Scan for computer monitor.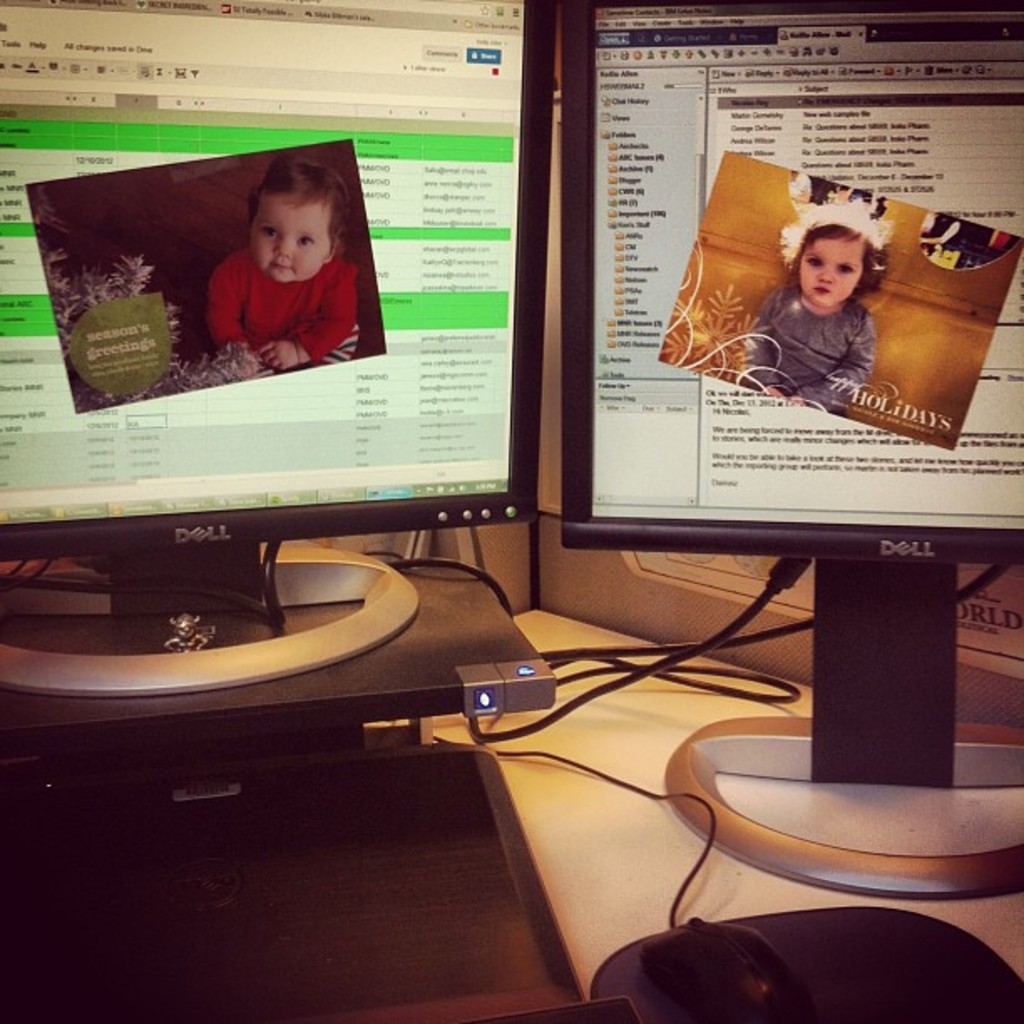
Scan result: 549, 0, 1022, 902.
